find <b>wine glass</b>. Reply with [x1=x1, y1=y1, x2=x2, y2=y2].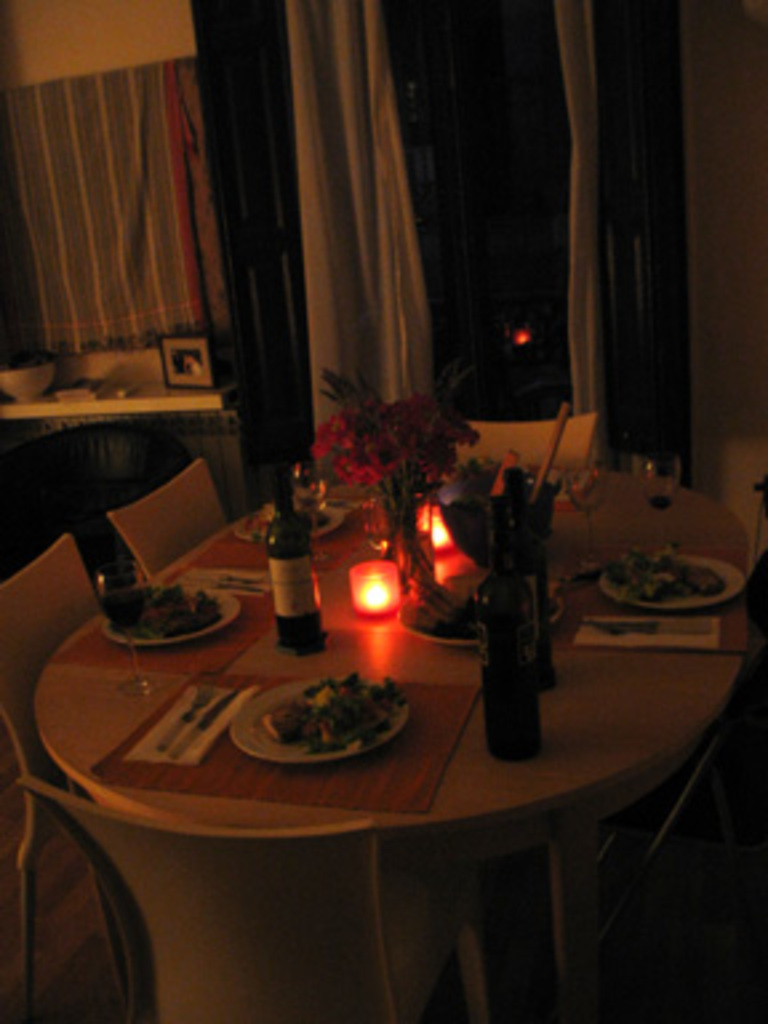
[x1=565, y1=451, x2=613, y2=557].
